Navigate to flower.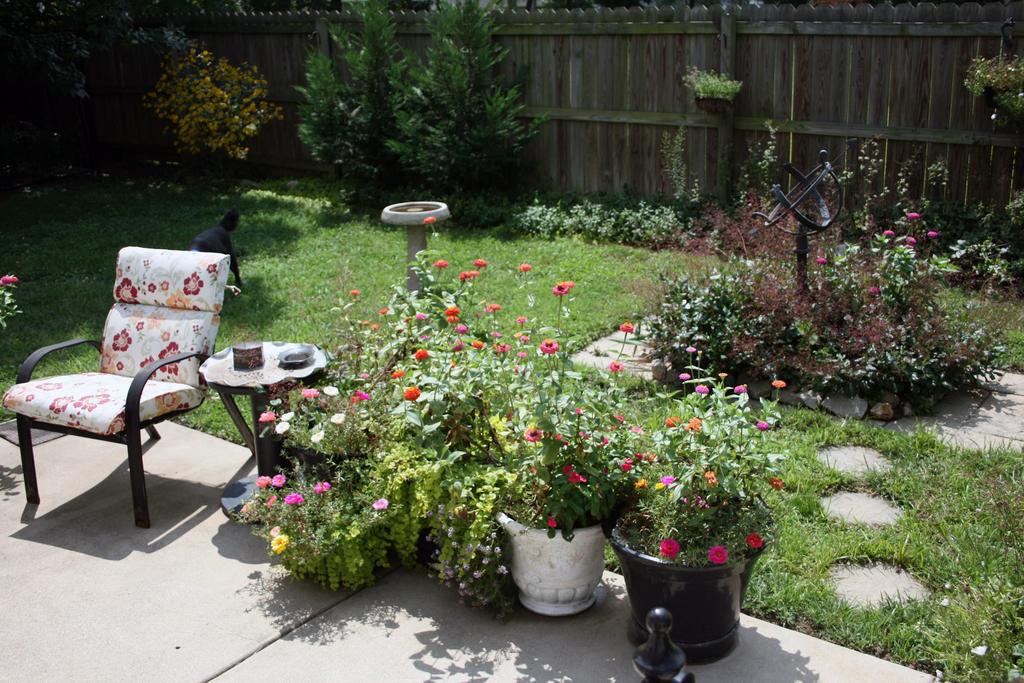
Navigation target: region(432, 256, 444, 272).
